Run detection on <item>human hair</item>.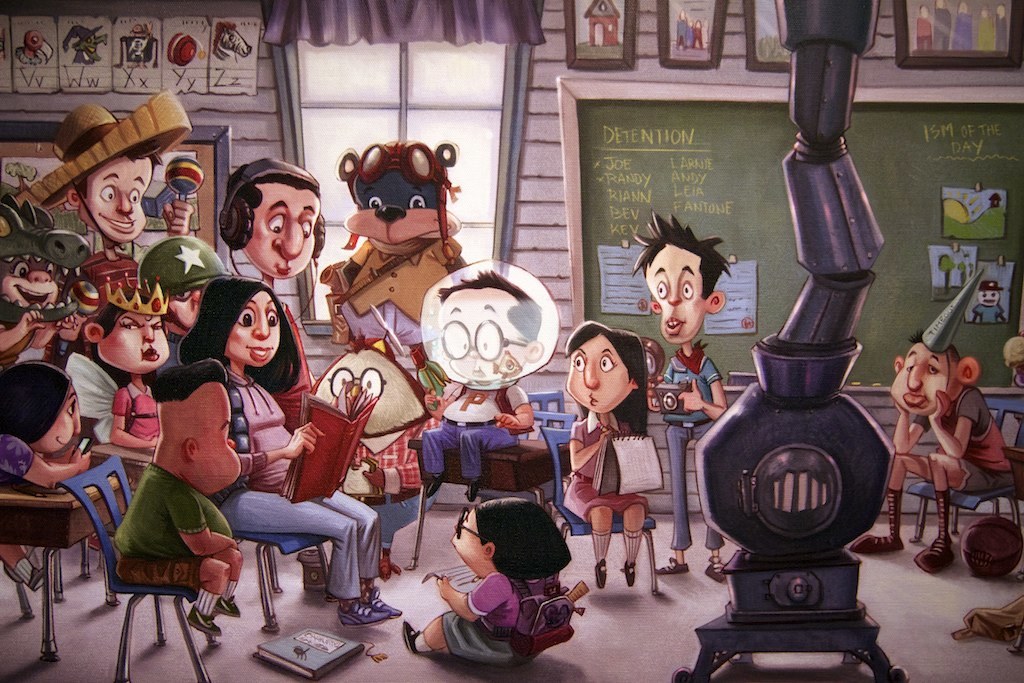
Result: [left=126, top=139, right=163, bottom=167].
